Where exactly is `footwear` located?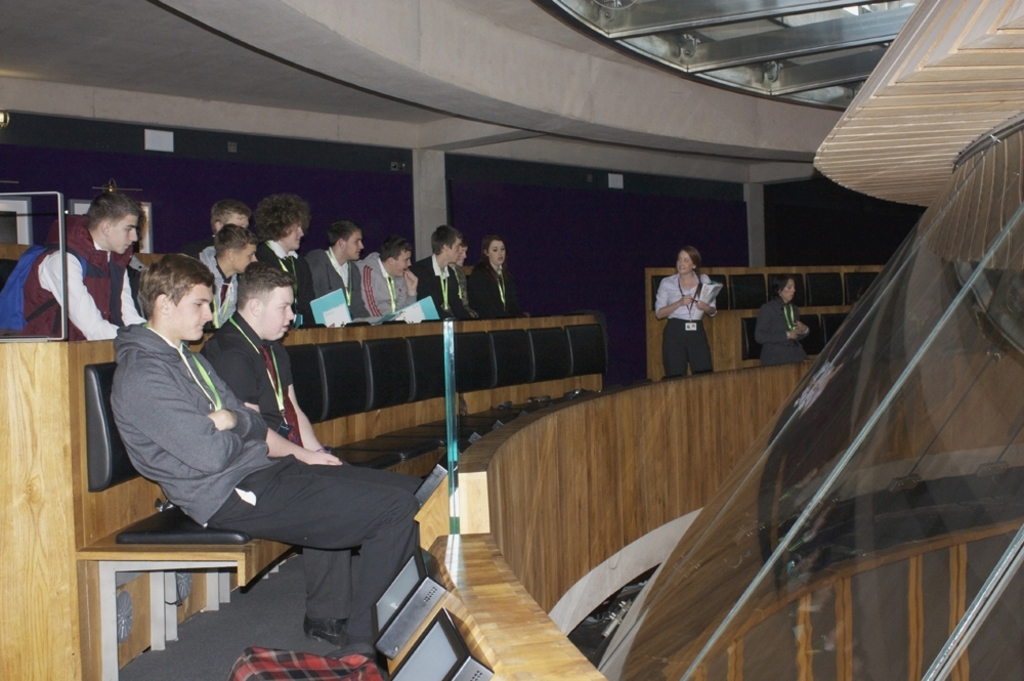
Its bounding box is 346:636:378:676.
